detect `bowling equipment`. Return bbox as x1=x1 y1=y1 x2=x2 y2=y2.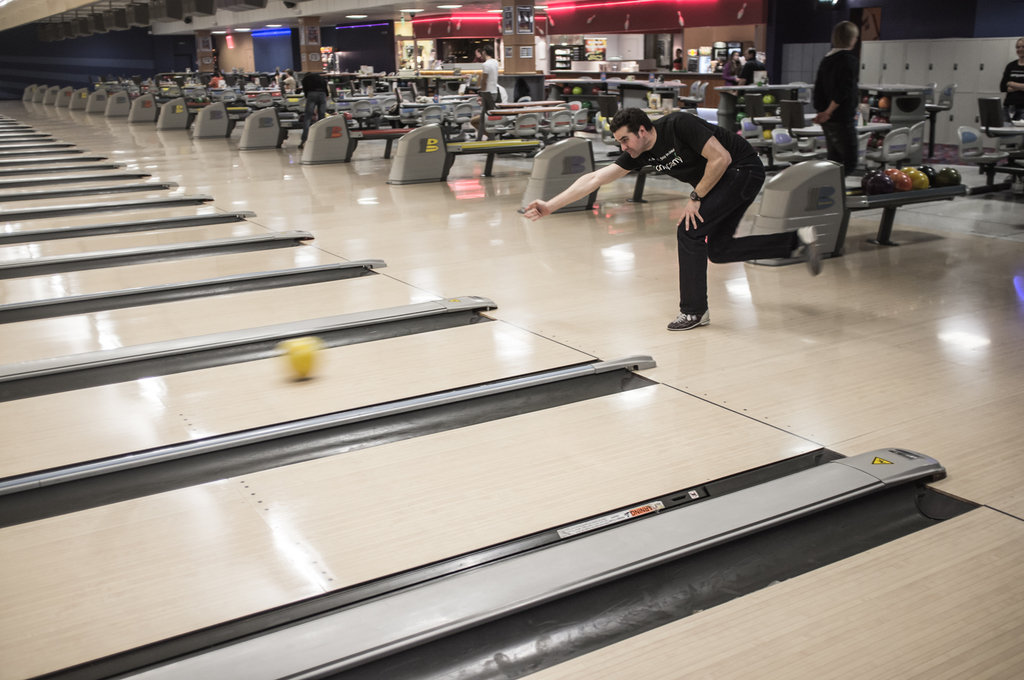
x1=518 y1=137 x2=598 y2=212.
